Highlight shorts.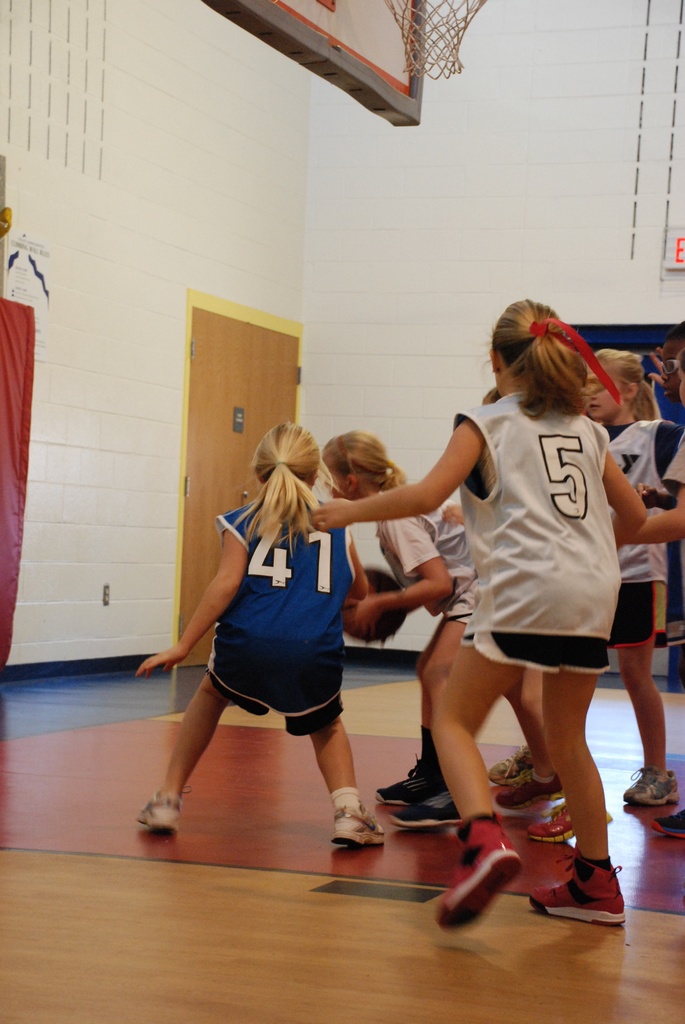
Highlighted region: <bbox>445, 602, 473, 644</bbox>.
